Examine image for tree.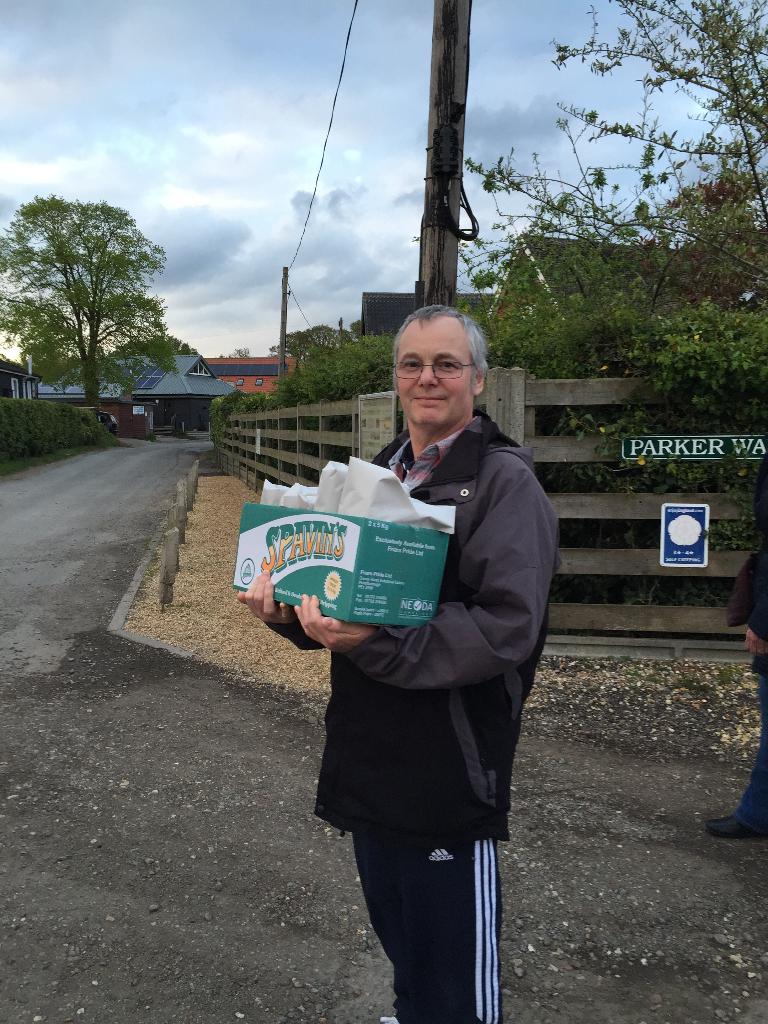
Examination result: <bbox>289, 0, 767, 554</bbox>.
